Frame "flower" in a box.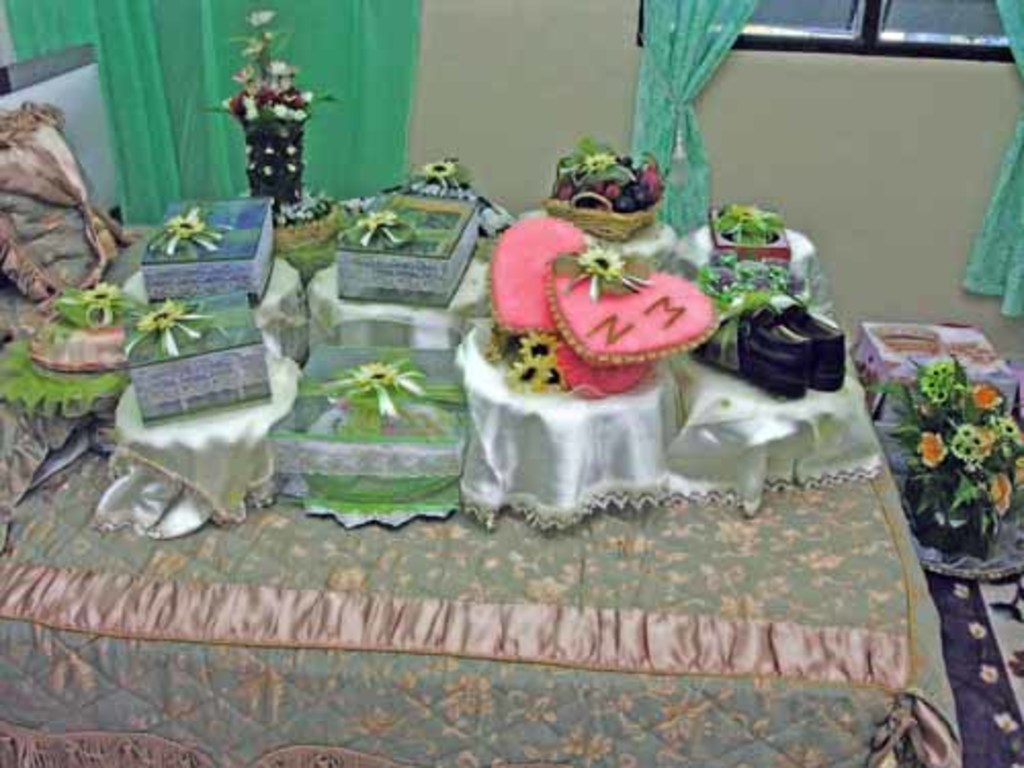
select_region(365, 209, 395, 227).
